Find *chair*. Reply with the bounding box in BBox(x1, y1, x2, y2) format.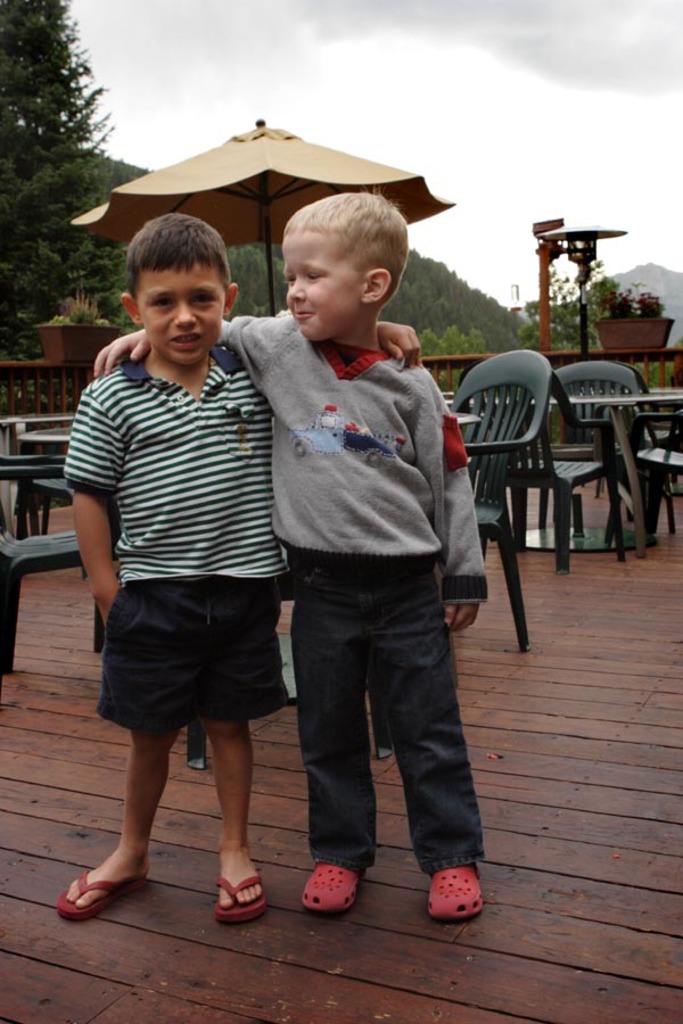
BBox(179, 547, 394, 771).
